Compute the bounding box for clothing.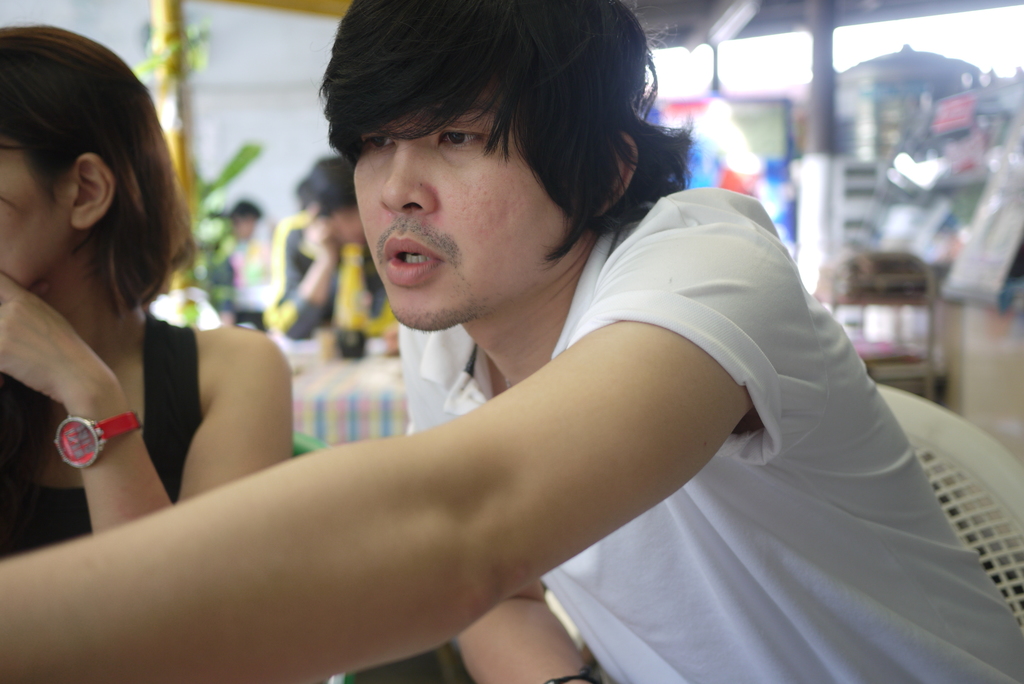
box=[0, 318, 204, 554].
